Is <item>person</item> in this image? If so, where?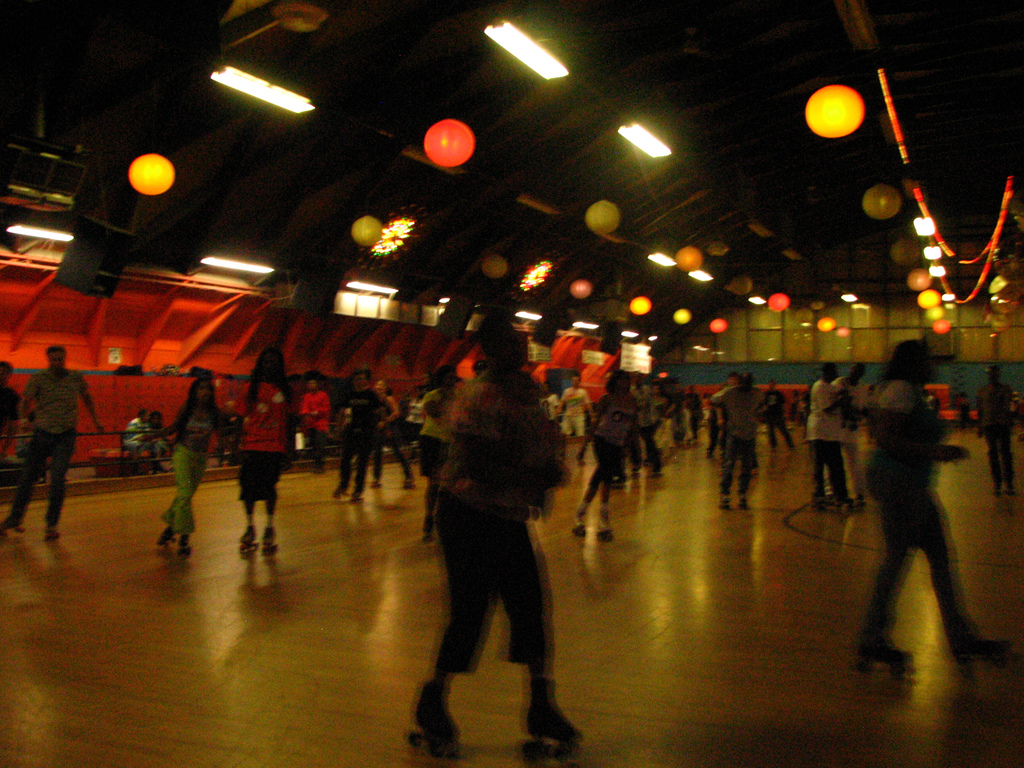
Yes, at 687, 385, 707, 442.
